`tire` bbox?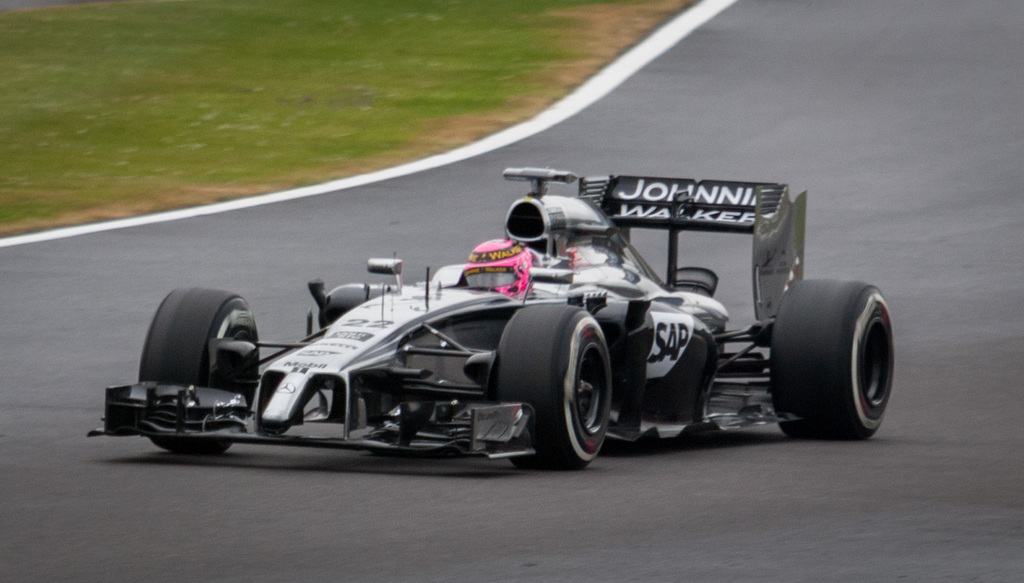
{"left": 770, "top": 275, "right": 895, "bottom": 444}
